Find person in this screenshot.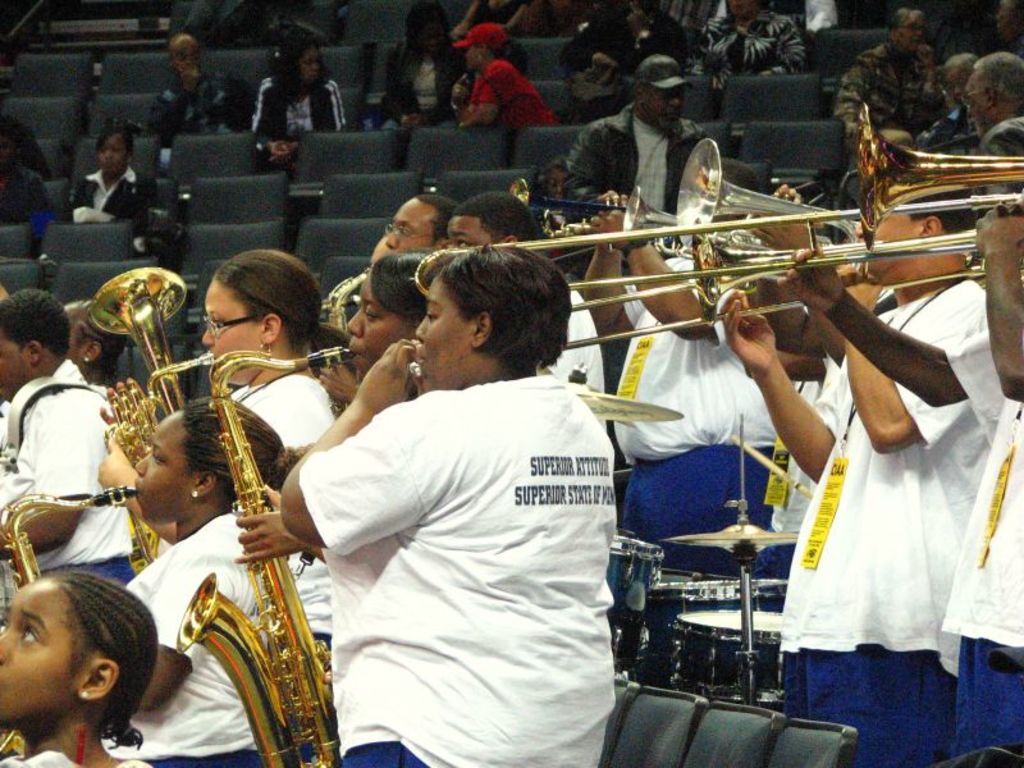
The bounding box for person is 275, 244, 621, 767.
